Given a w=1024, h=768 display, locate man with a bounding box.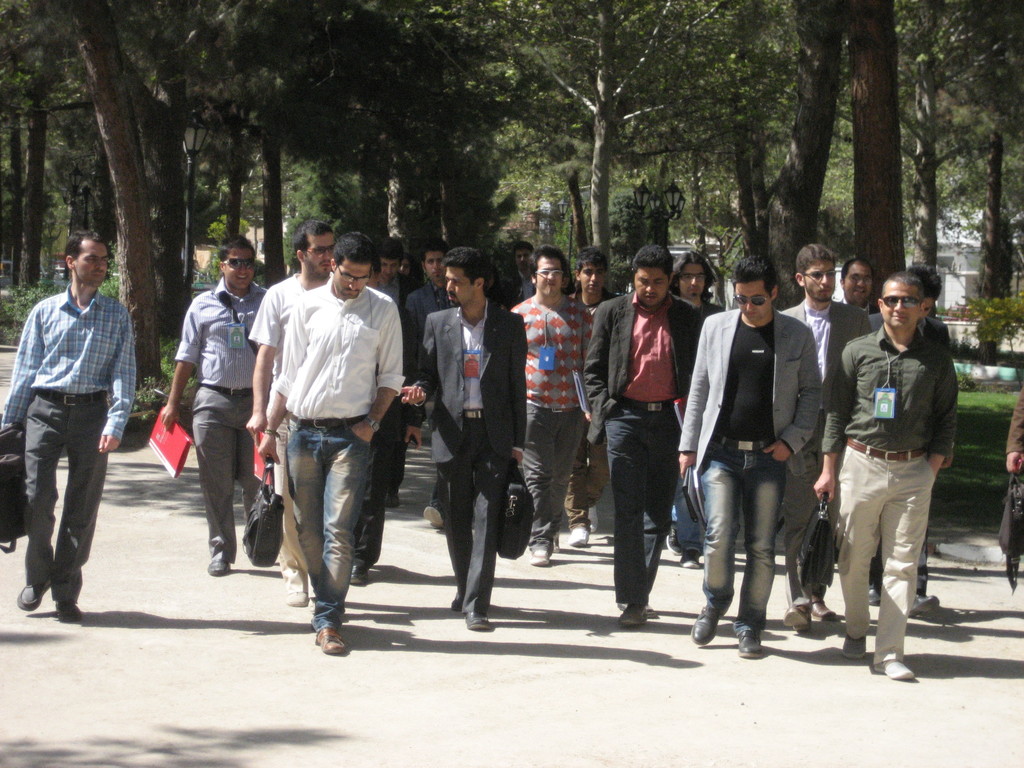
Located: {"x1": 785, "y1": 228, "x2": 874, "y2": 625}.
